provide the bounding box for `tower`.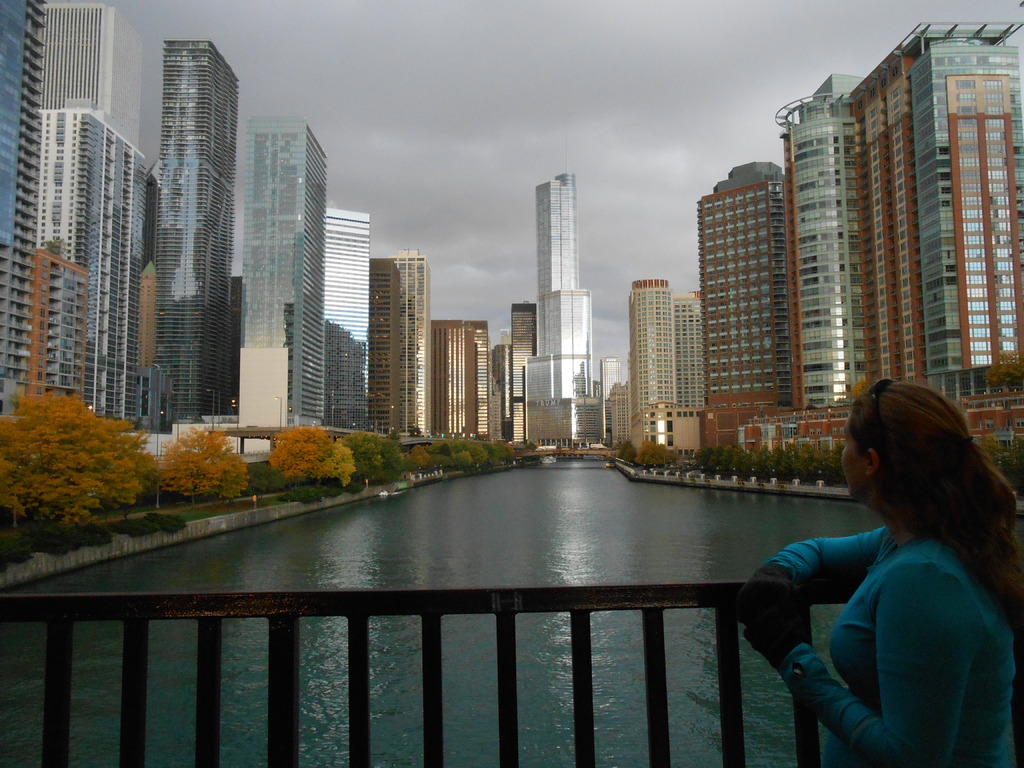
[left=695, top=159, right=804, bottom=457].
